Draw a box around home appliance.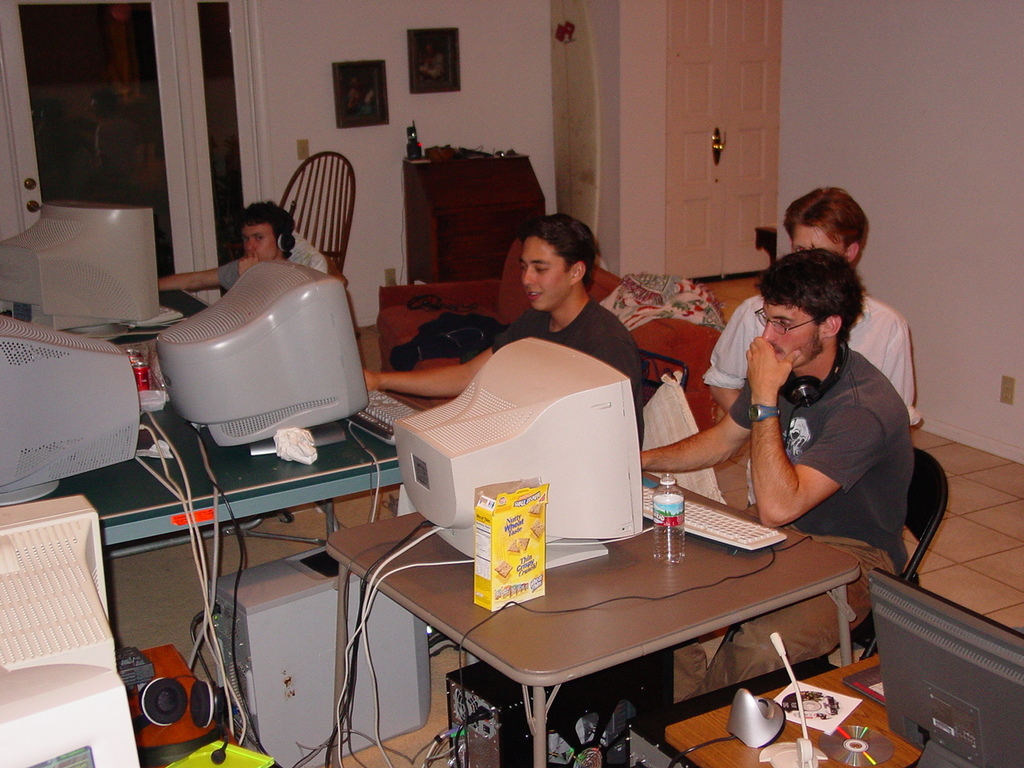
left=0, top=198, right=167, bottom=338.
